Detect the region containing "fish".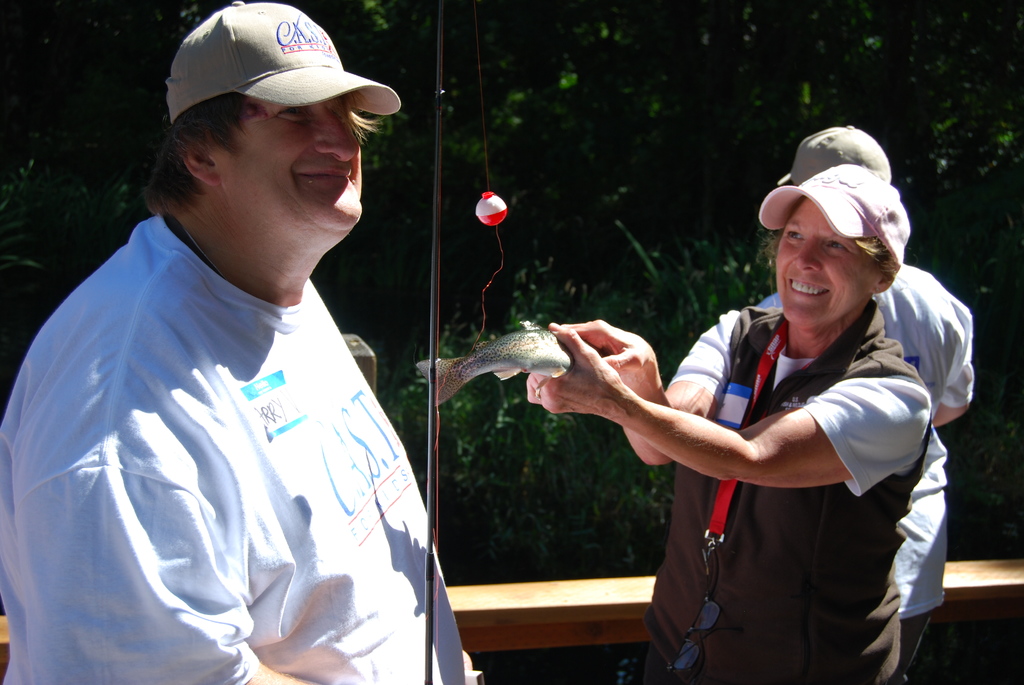
[421, 315, 575, 410].
